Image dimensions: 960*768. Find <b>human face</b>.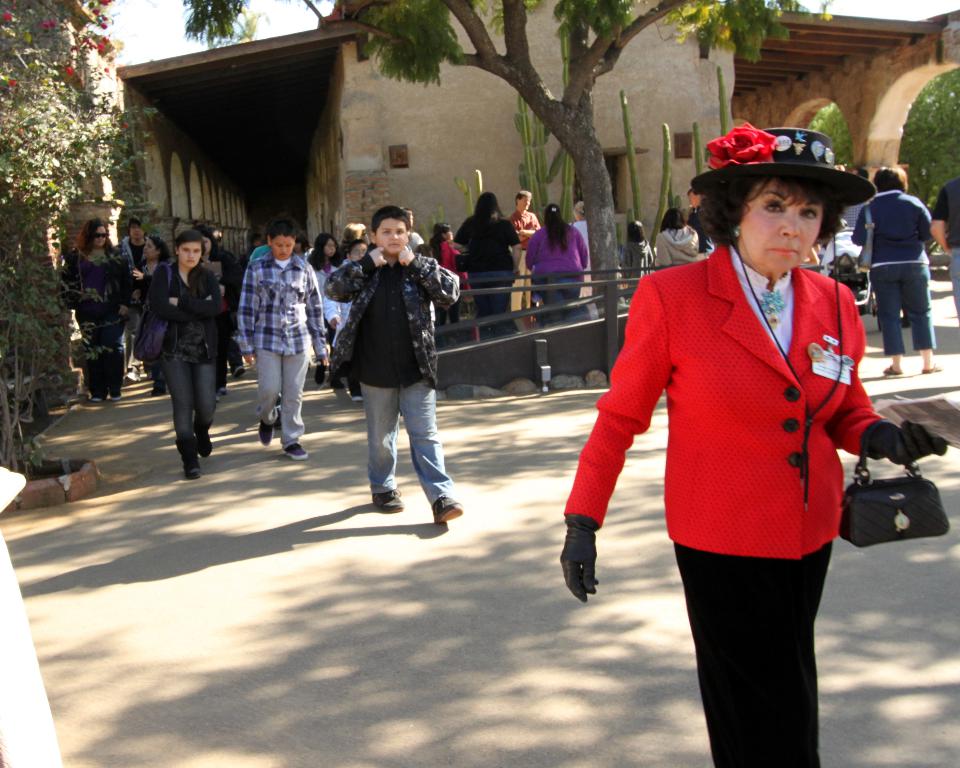
(202,235,211,253).
